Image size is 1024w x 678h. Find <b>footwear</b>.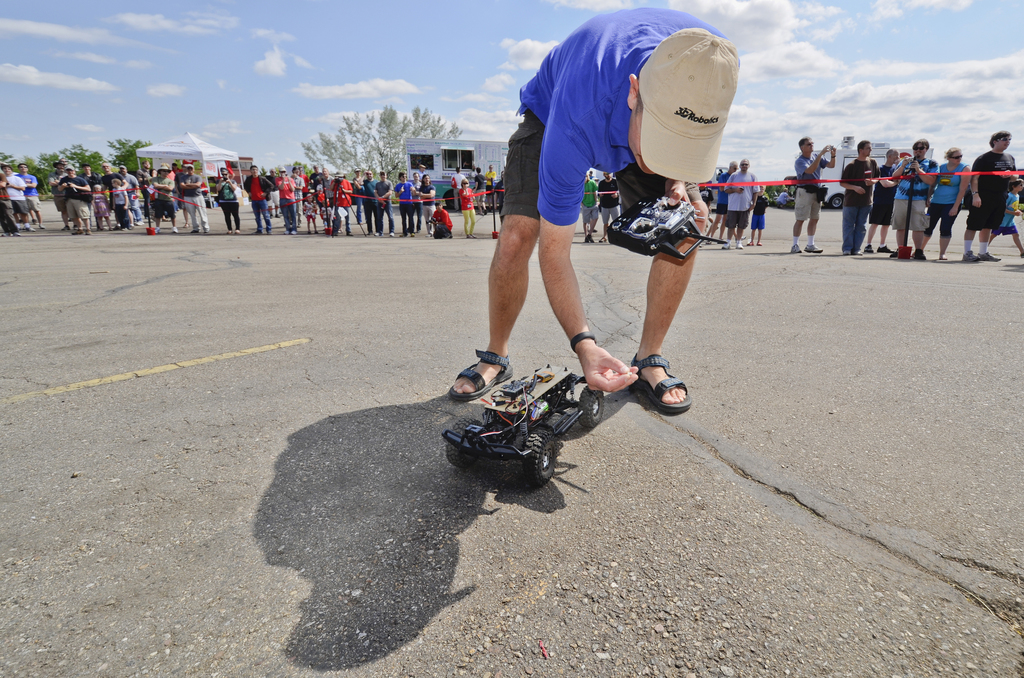
282/229/289/237.
